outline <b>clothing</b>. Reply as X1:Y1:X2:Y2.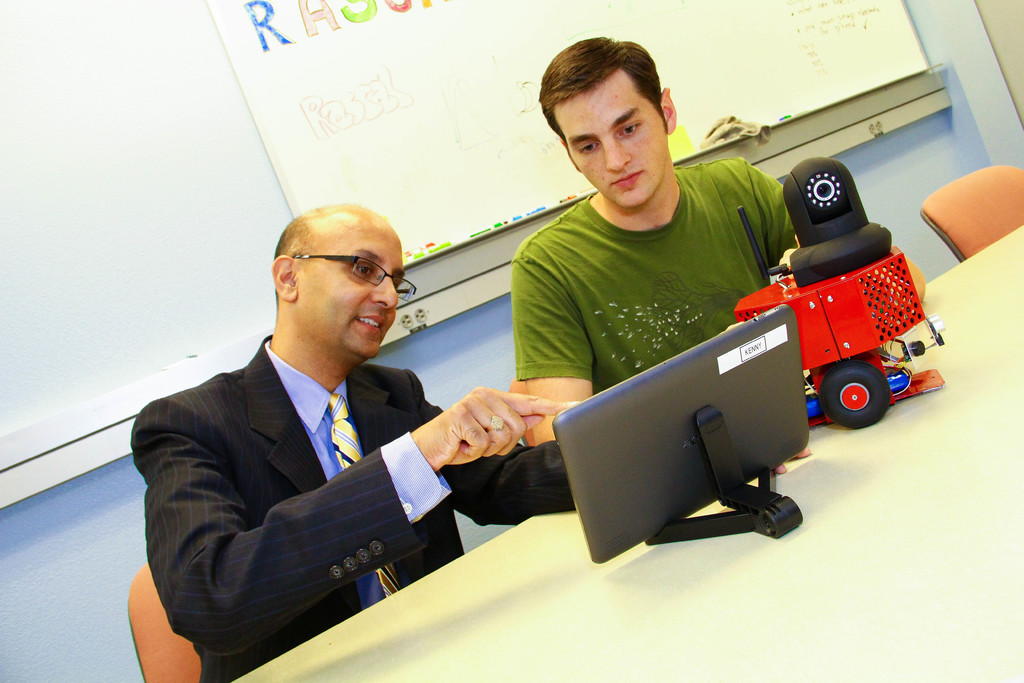
129:330:576:682.
